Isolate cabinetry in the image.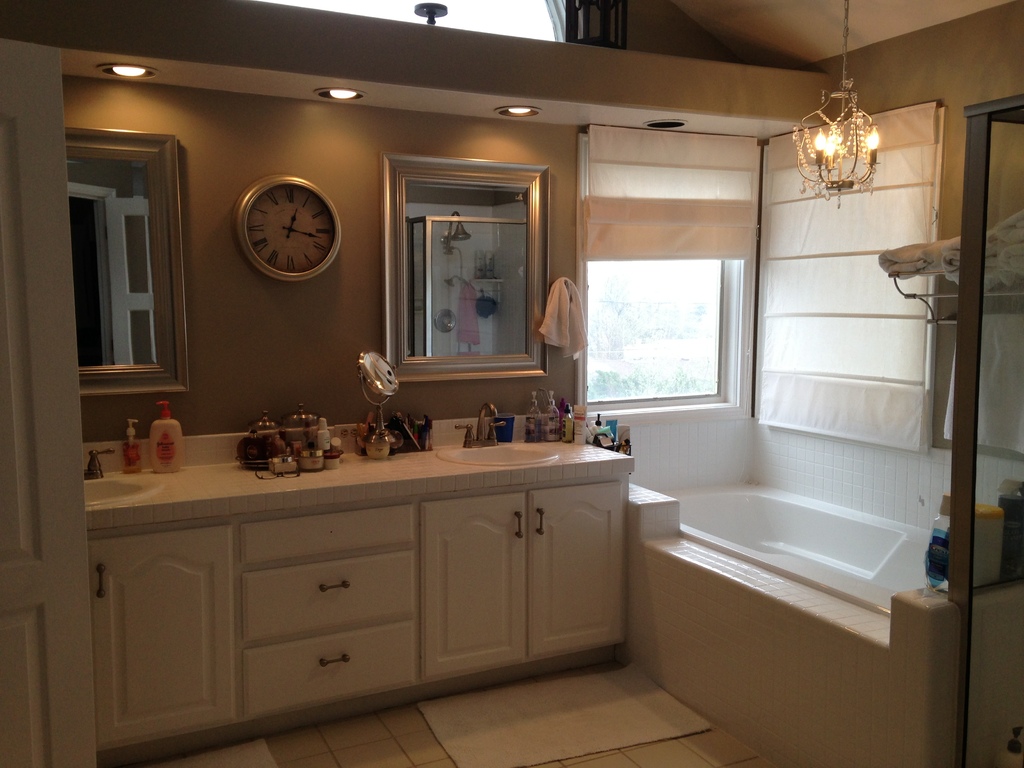
Isolated region: l=81, t=534, r=248, b=758.
